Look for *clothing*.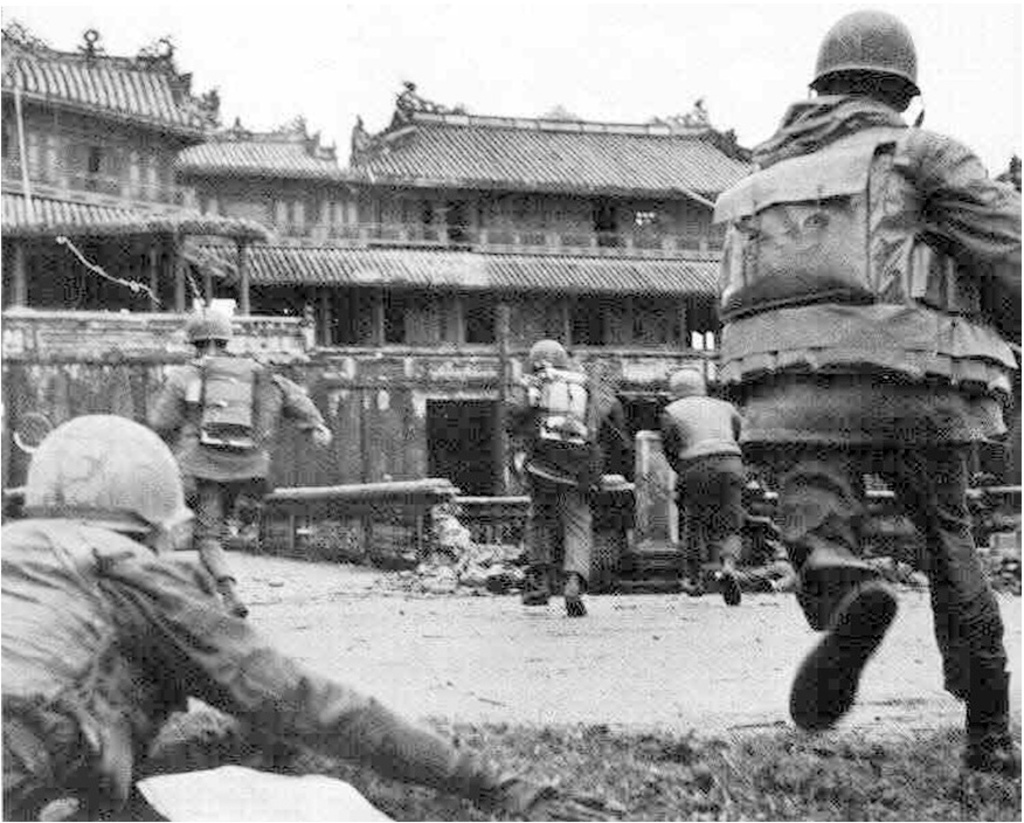
Found: bbox=(0, 513, 514, 822).
